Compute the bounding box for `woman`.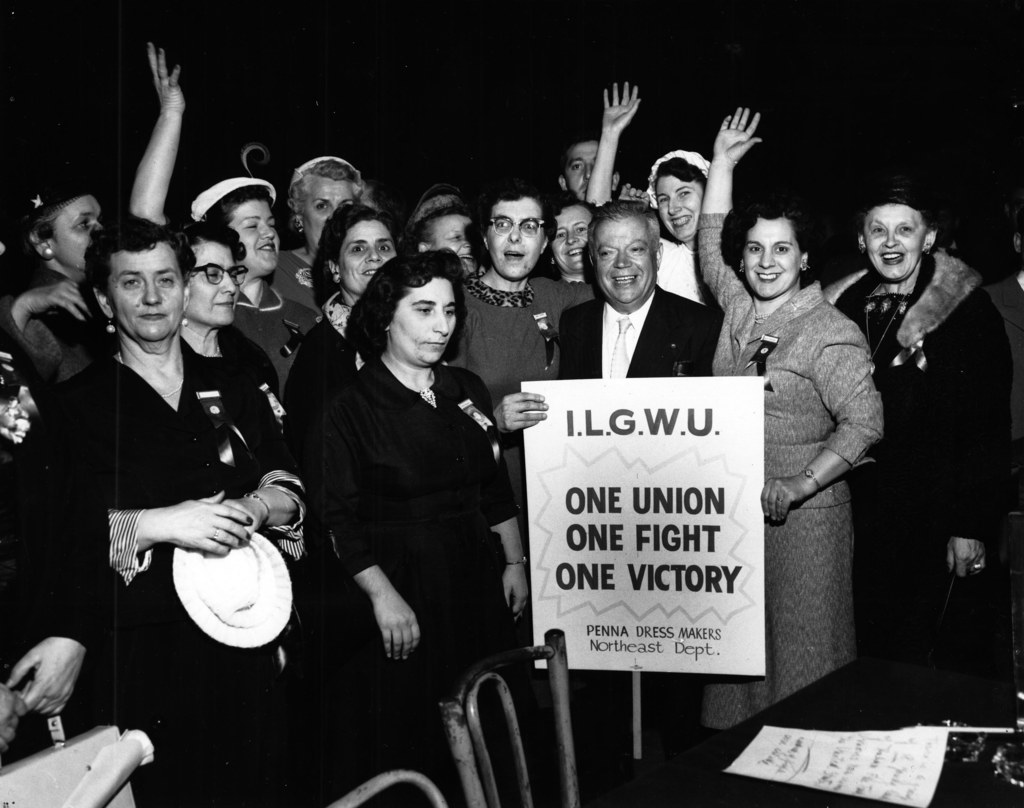
(left=268, top=154, right=366, bottom=315).
